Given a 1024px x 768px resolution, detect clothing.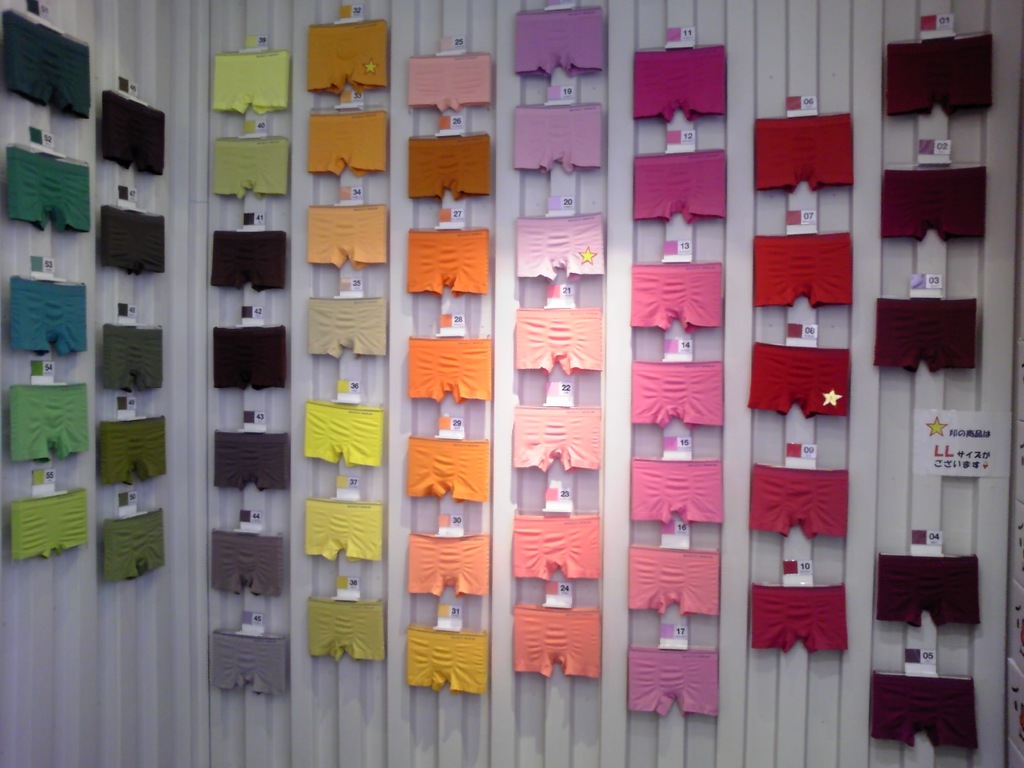
(633, 355, 729, 432).
